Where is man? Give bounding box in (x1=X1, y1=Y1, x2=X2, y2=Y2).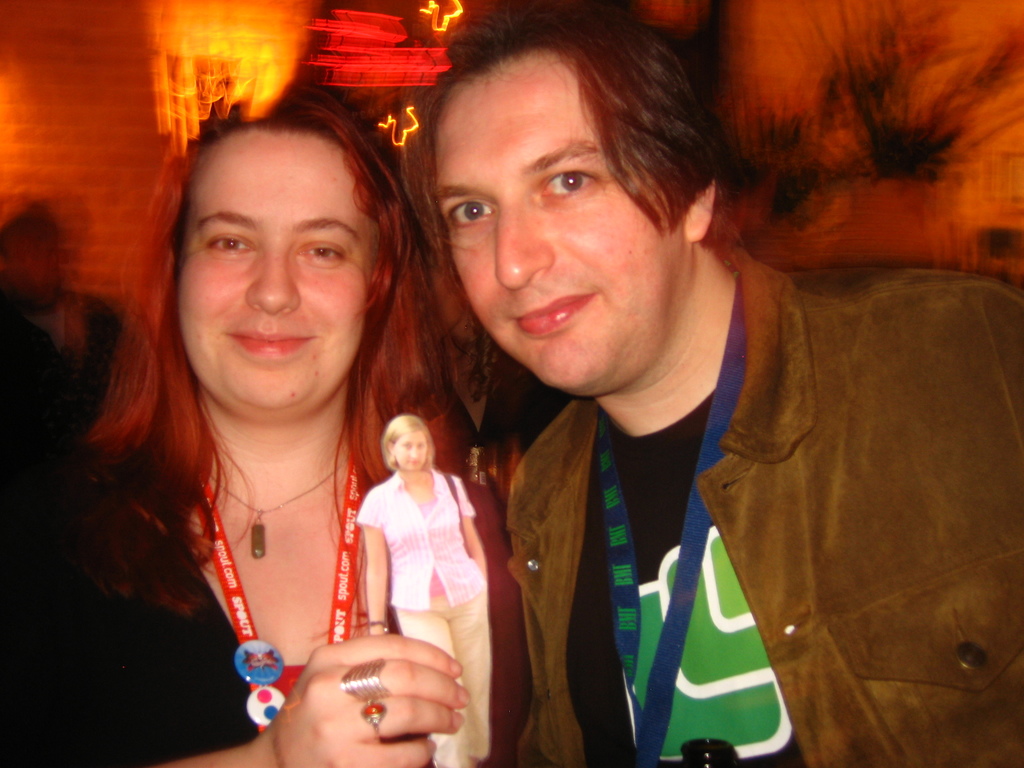
(x1=394, y1=25, x2=989, y2=759).
